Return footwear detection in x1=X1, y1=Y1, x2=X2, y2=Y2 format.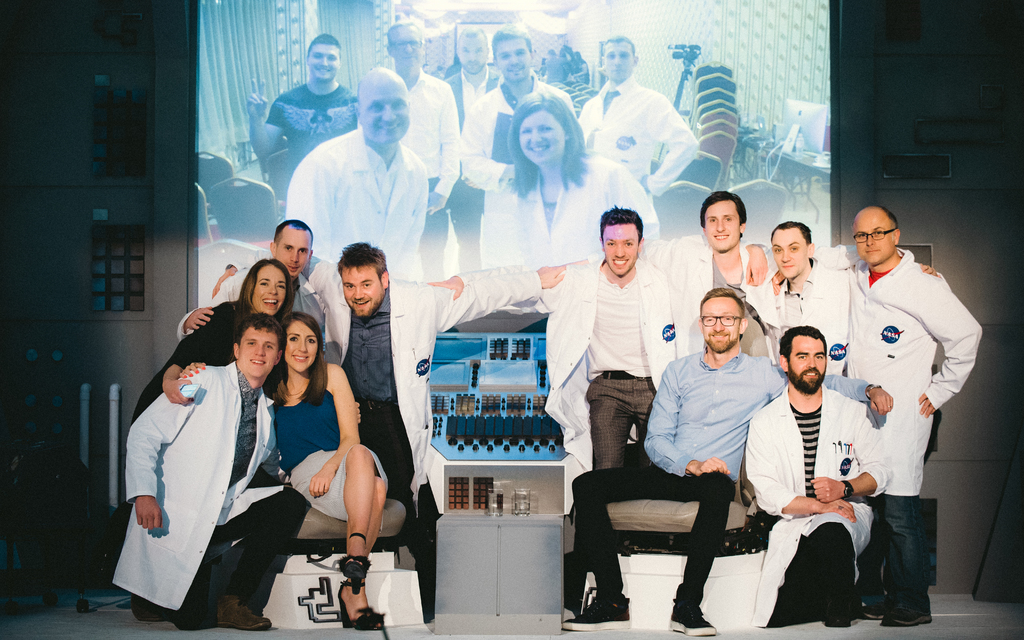
x1=858, y1=603, x2=884, y2=620.
